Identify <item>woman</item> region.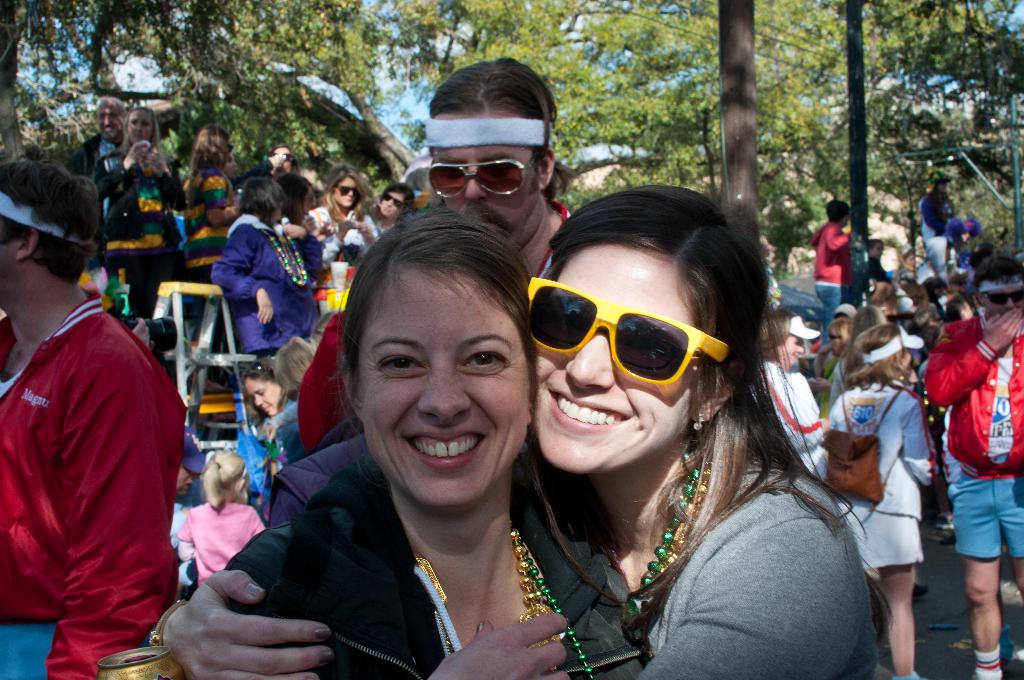
Region: bbox=[307, 165, 378, 268].
